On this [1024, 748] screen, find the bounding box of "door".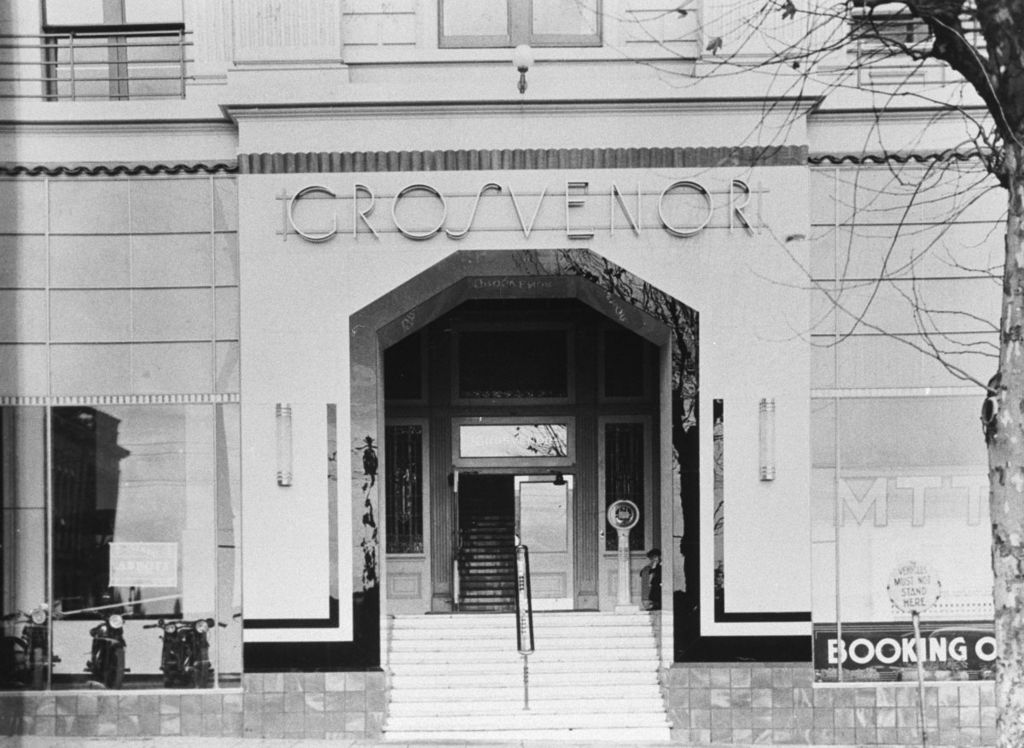
Bounding box: 502:474:567:612.
